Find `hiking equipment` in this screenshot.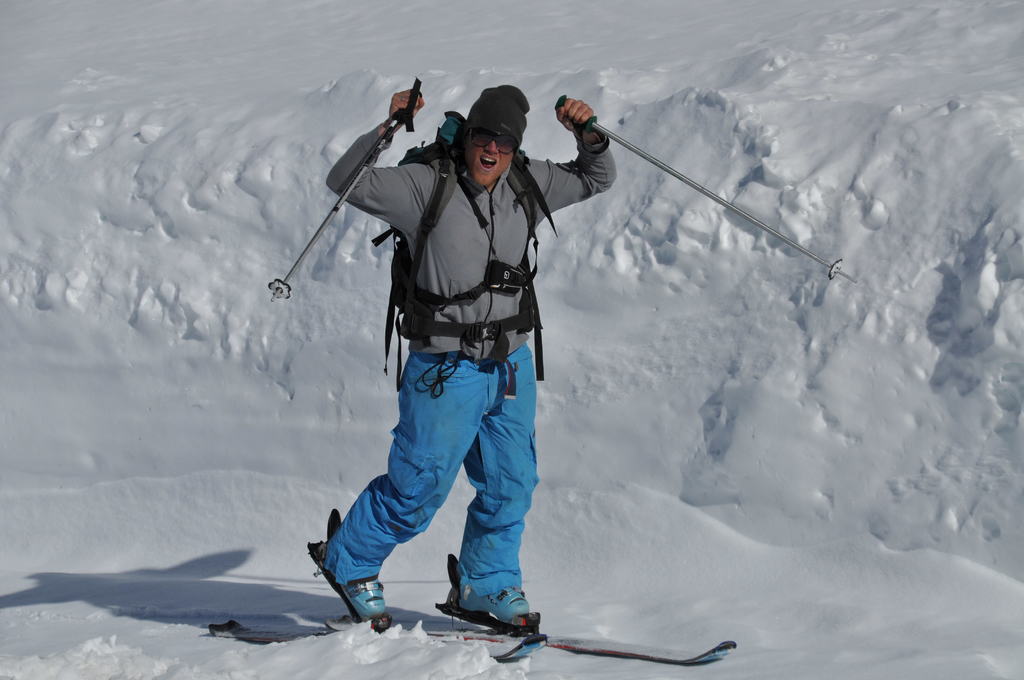
The bounding box for `hiking equipment` is <box>394,108,547,383</box>.
